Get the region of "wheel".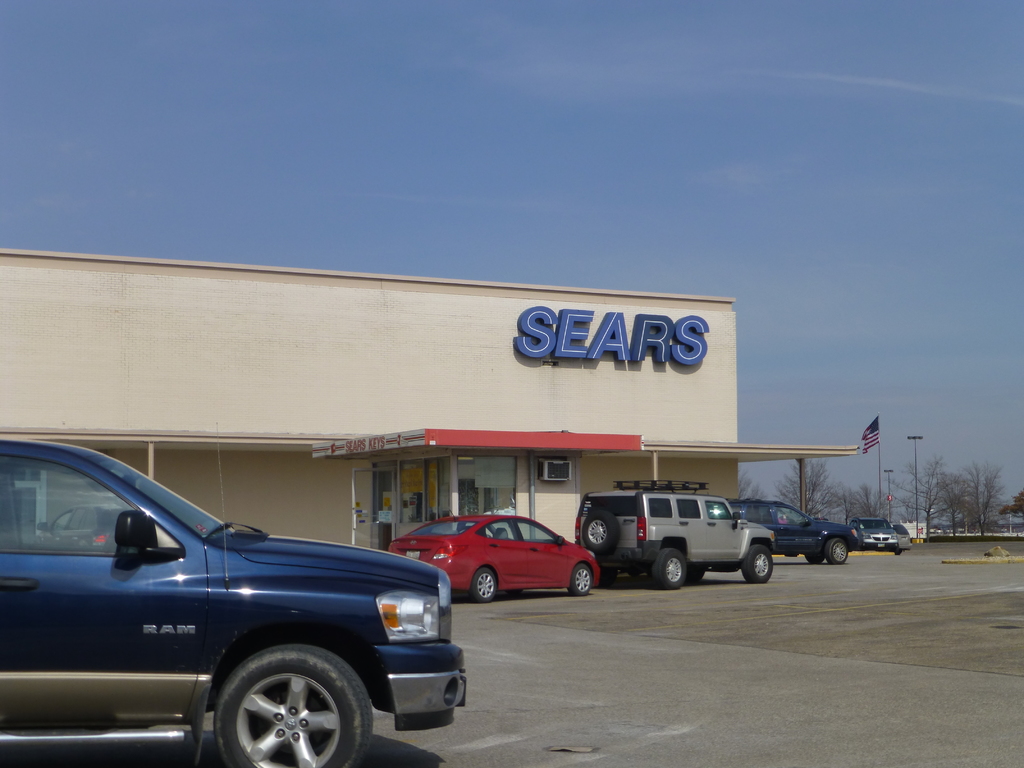
bbox=(580, 511, 622, 554).
